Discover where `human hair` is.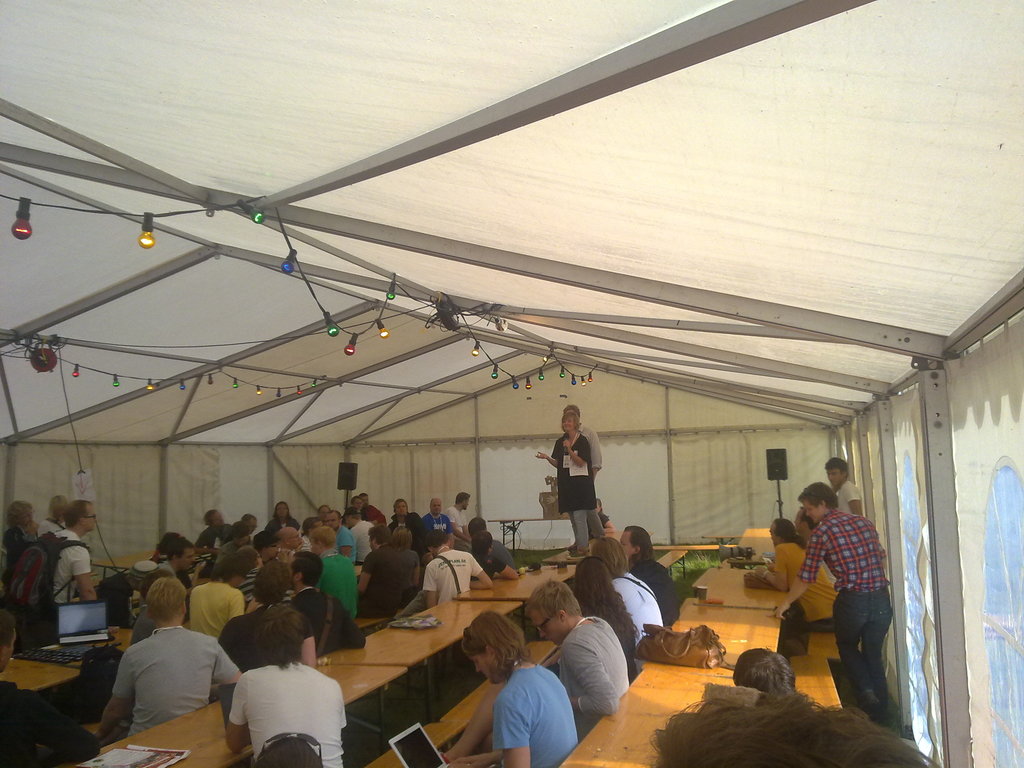
Discovered at crop(65, 499, 91, 527).
